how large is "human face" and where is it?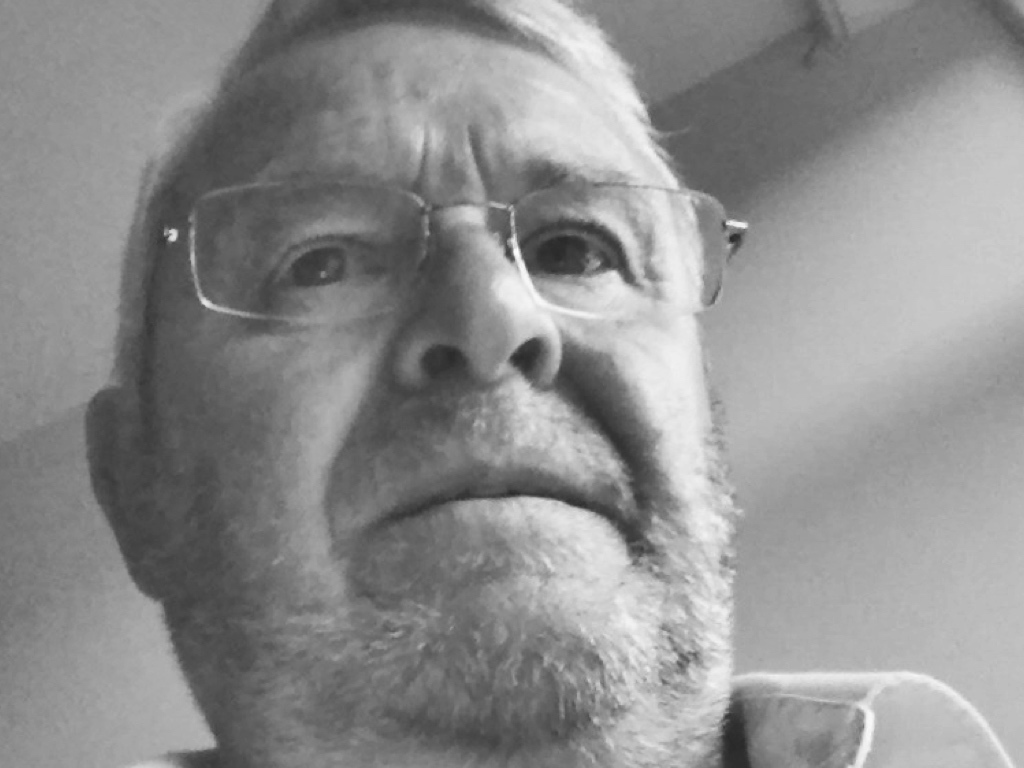
Bounding box: x1=144, y1=7, x2=737, y2=766.
